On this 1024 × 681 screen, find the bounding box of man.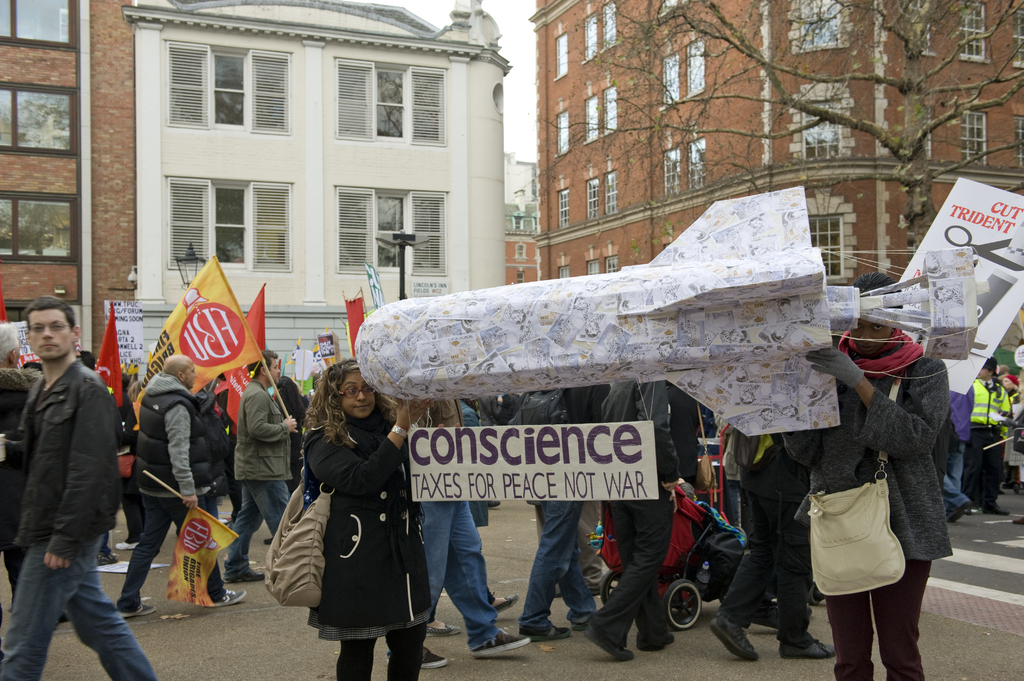
Bounding box: 109/355/248/621.
